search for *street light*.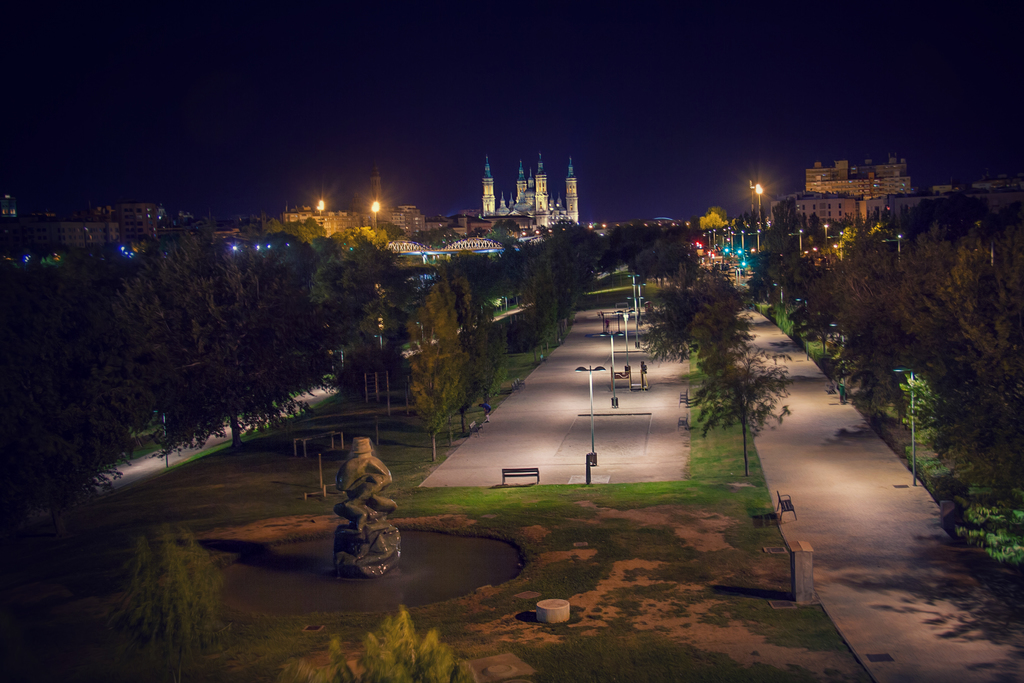
Found at (left=575, top=364, right=606, bottom=463).
